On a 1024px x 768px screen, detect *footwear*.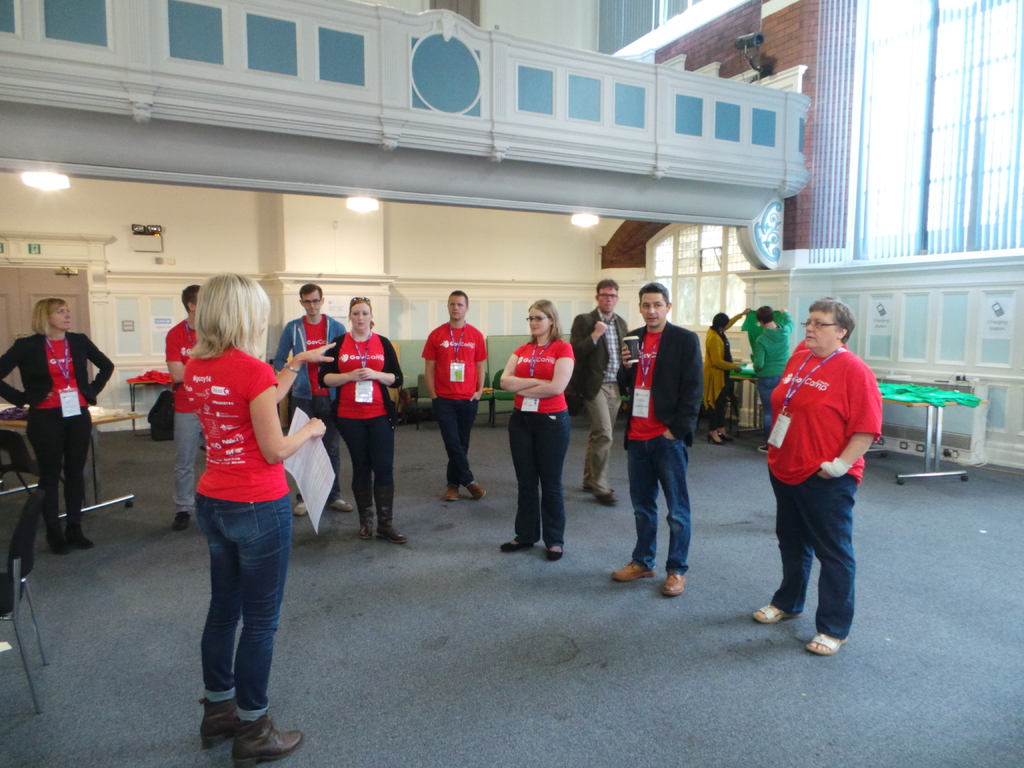
173/506/189/529.
